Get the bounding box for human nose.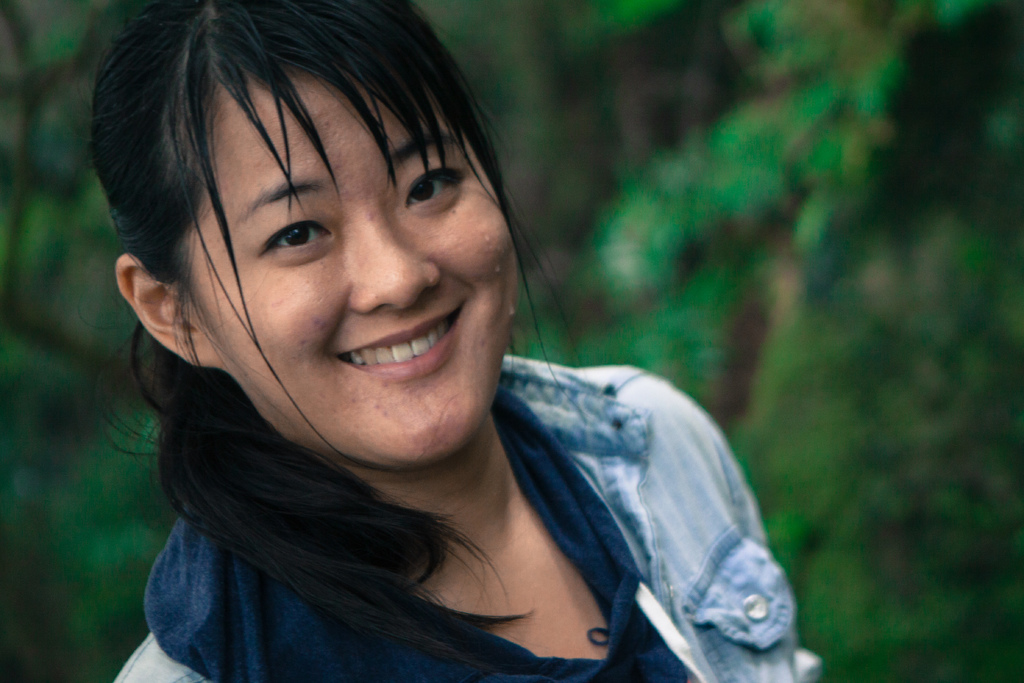
(349, 206, 444, 319).
